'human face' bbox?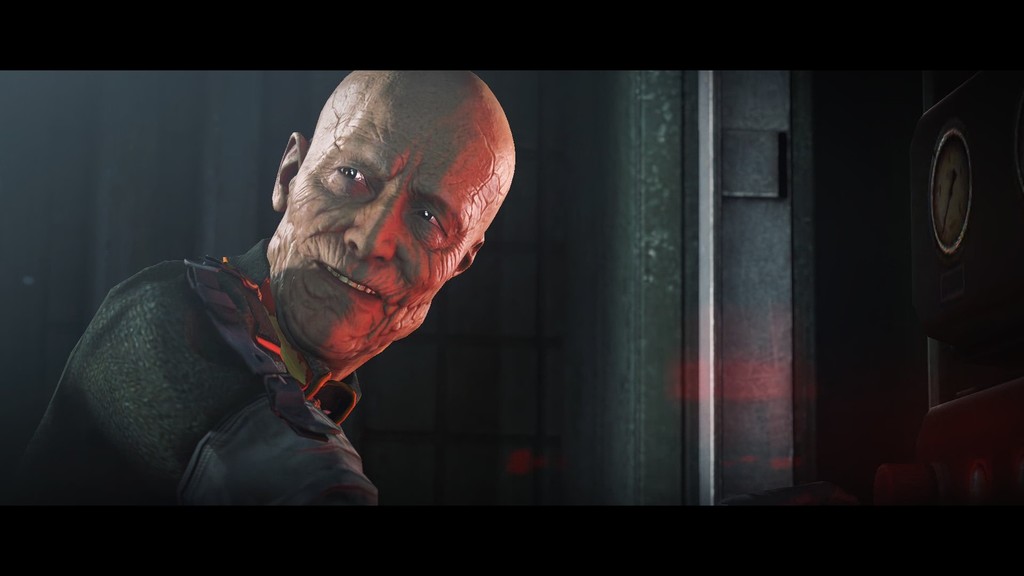
[274,87,497,356]
